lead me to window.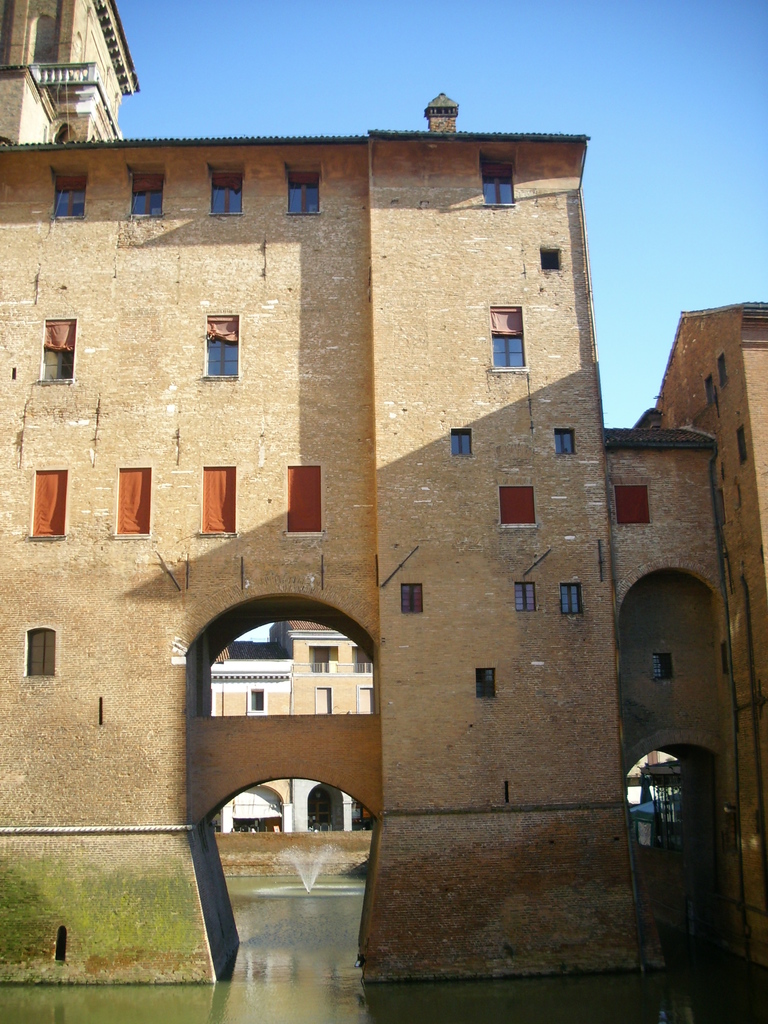
Lead to crop(134, 167, 164, 225).
